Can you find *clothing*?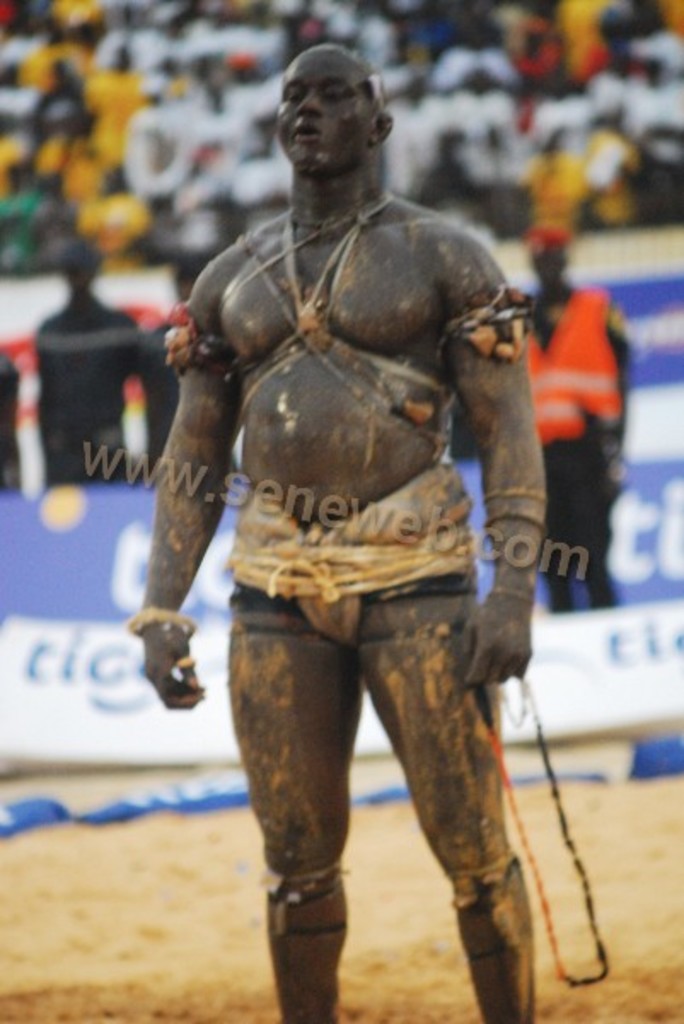
Yes, bounding box: detection(524, 147, 588, 230).
